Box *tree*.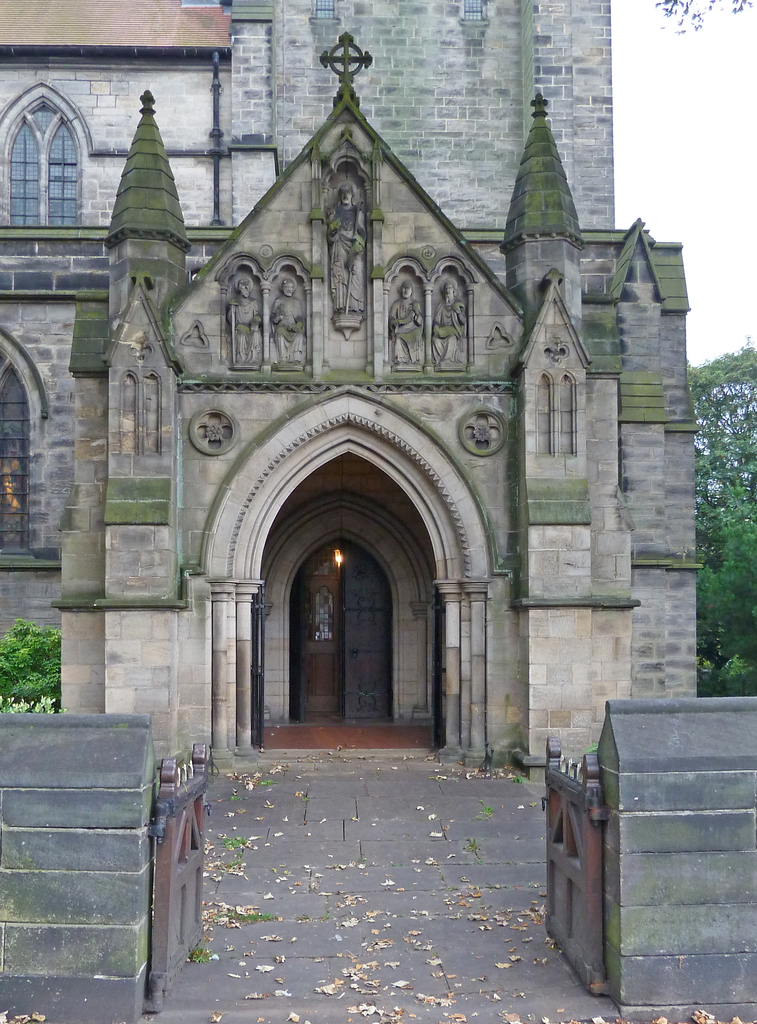
{"x1": 0, "y1": 607, "x2": 70, "y2": 707}.
